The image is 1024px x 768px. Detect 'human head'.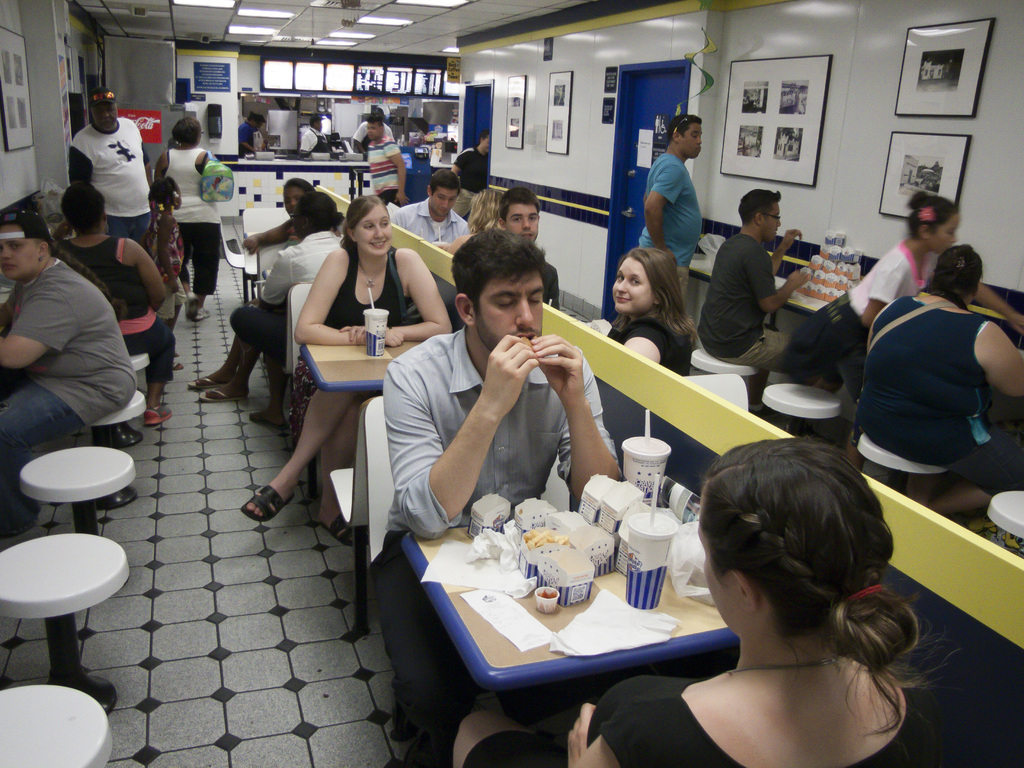
Detection: box(258, 114, 264, 129).
